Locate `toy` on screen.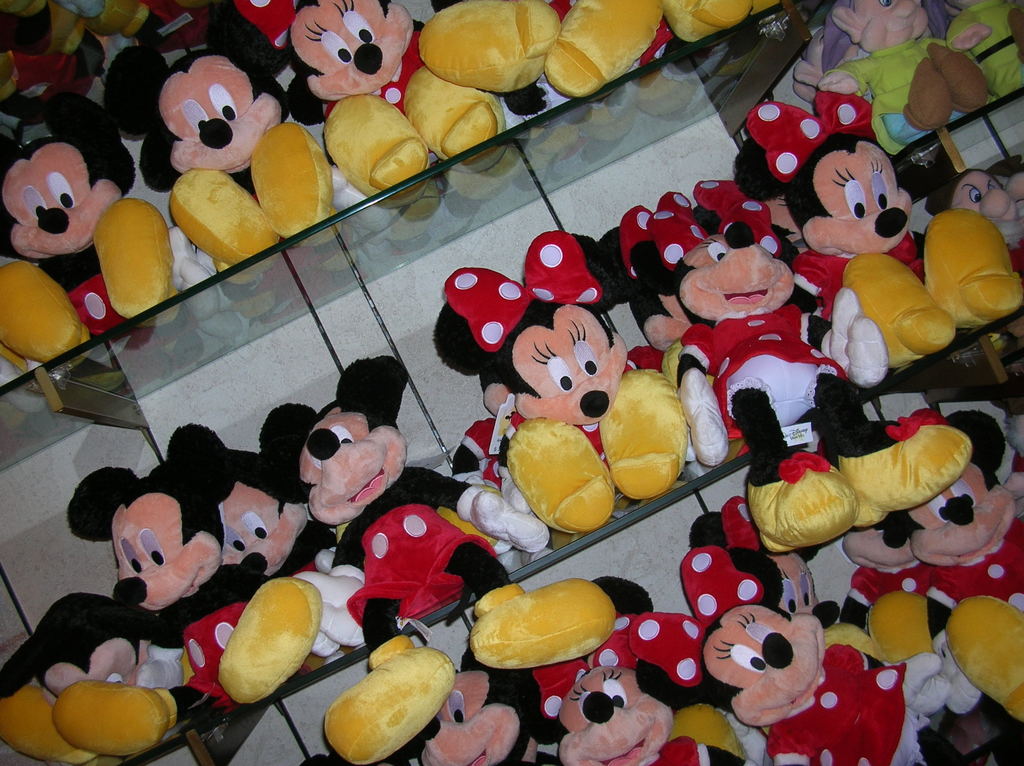
On screen at [927,170,1023,271].
